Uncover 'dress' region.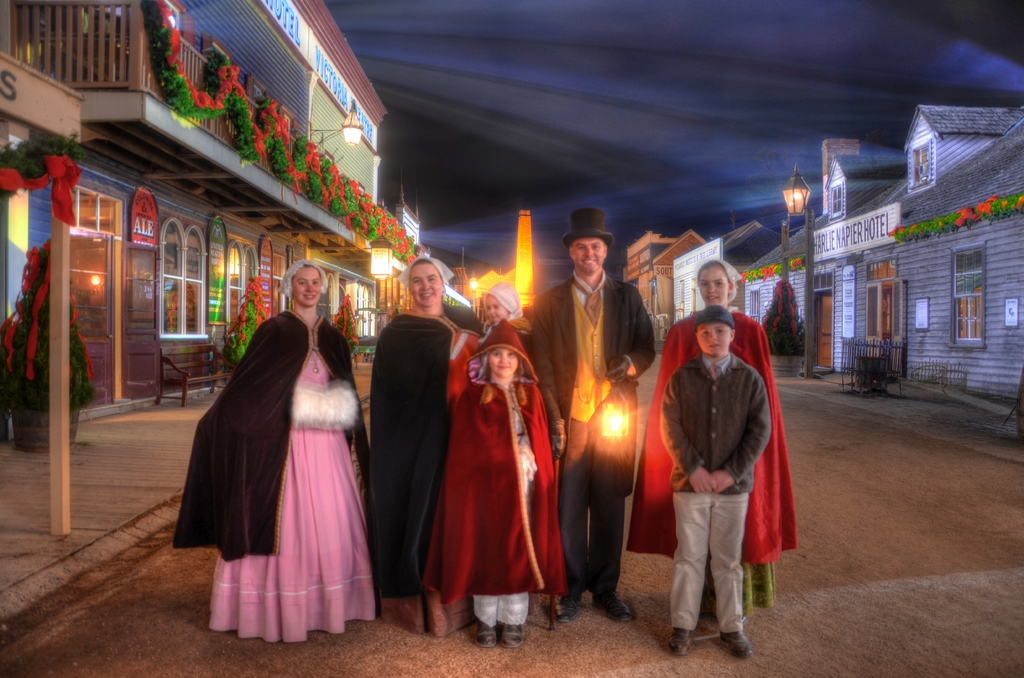
Uncovered: BBox(208, 329, 375, 638).
